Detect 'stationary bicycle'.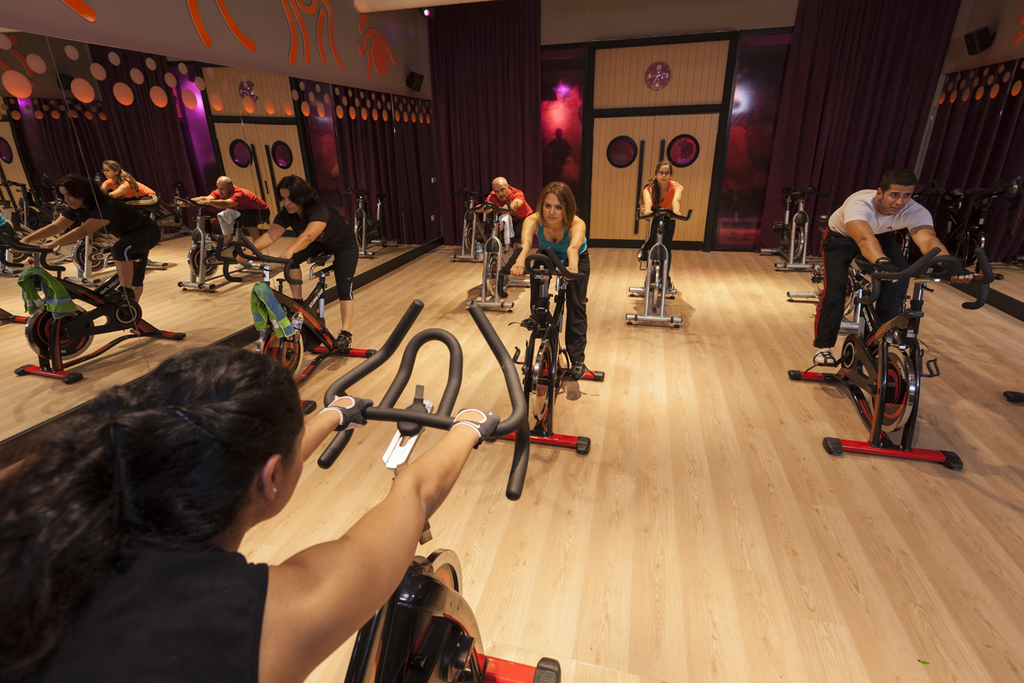
Detected at 314/291/563/682.
